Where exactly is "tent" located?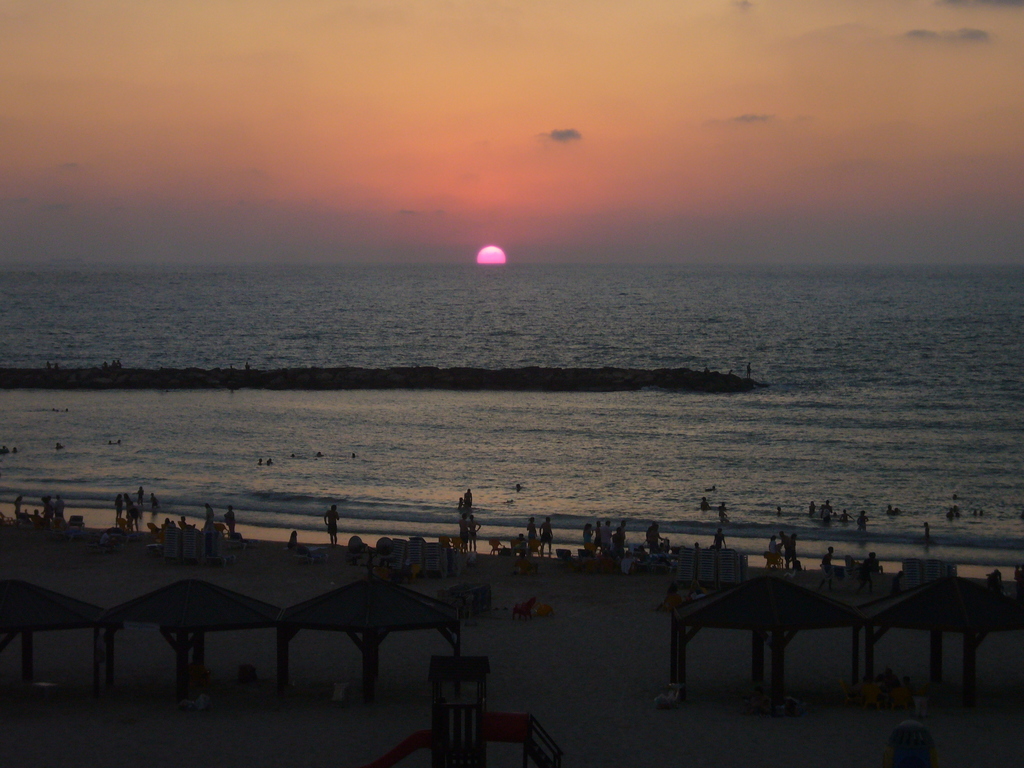
Its bounding box is locate(274, 580, 456, 689).
